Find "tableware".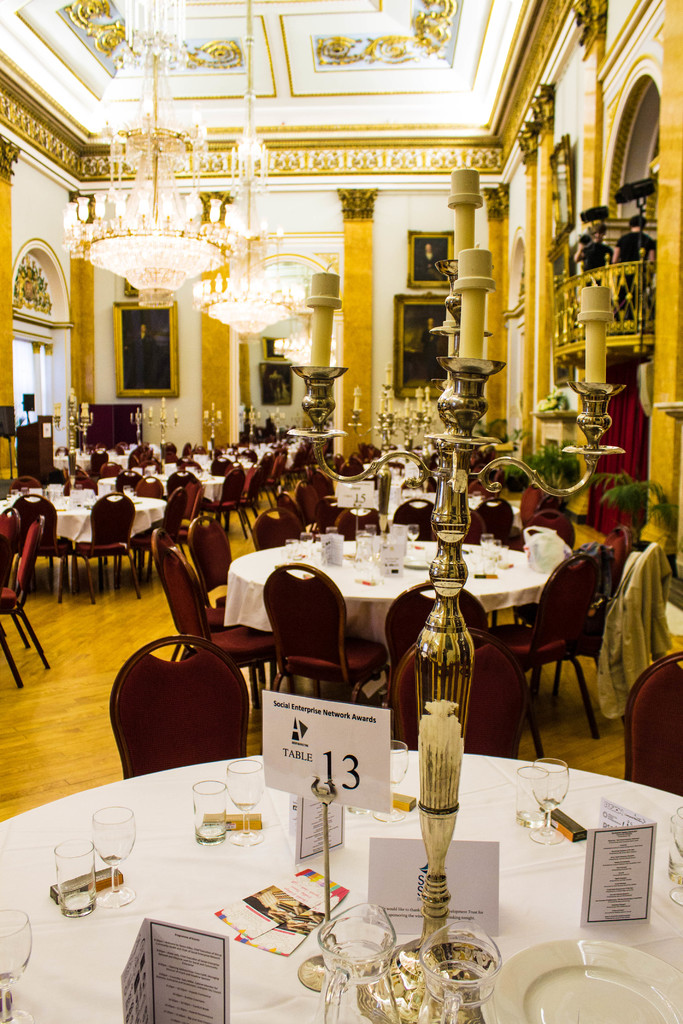
bbox=(89, 804, 135, 907).
